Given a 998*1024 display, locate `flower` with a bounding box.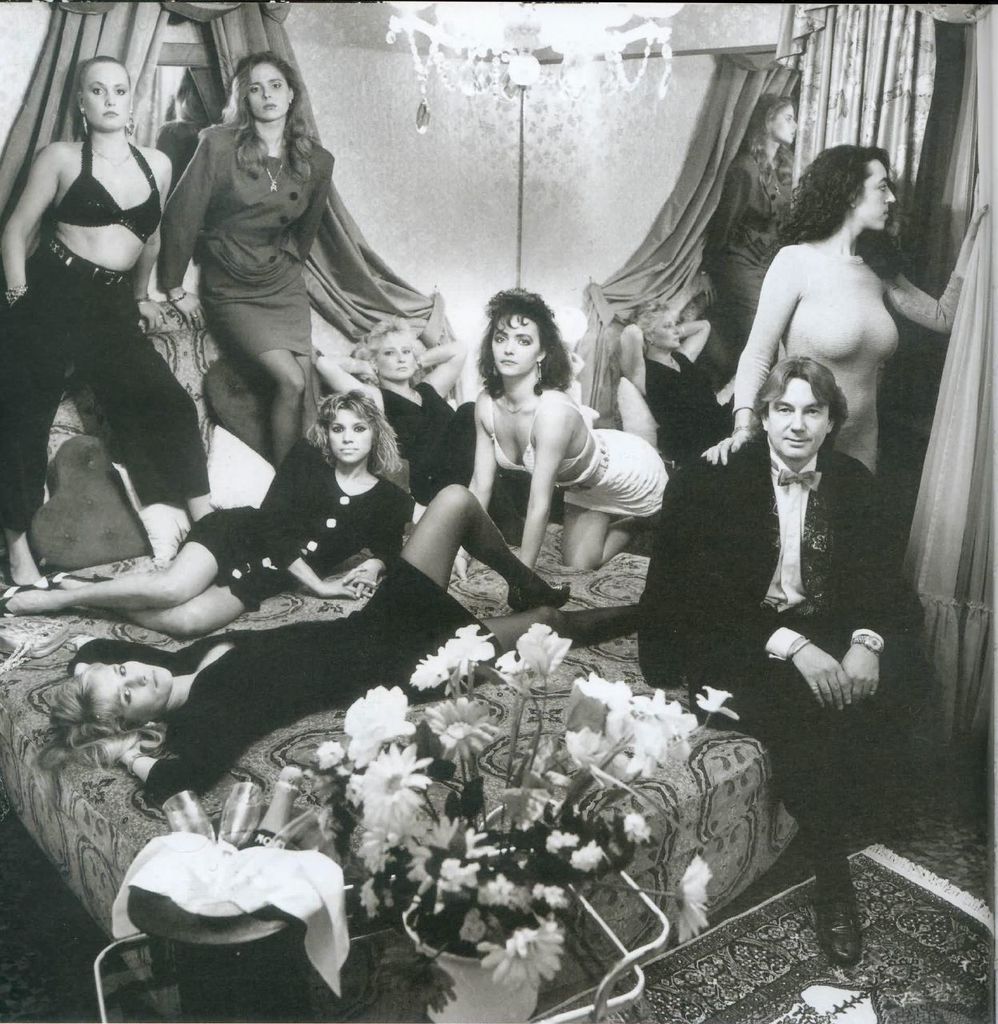
Located: (690,684,748,725).
